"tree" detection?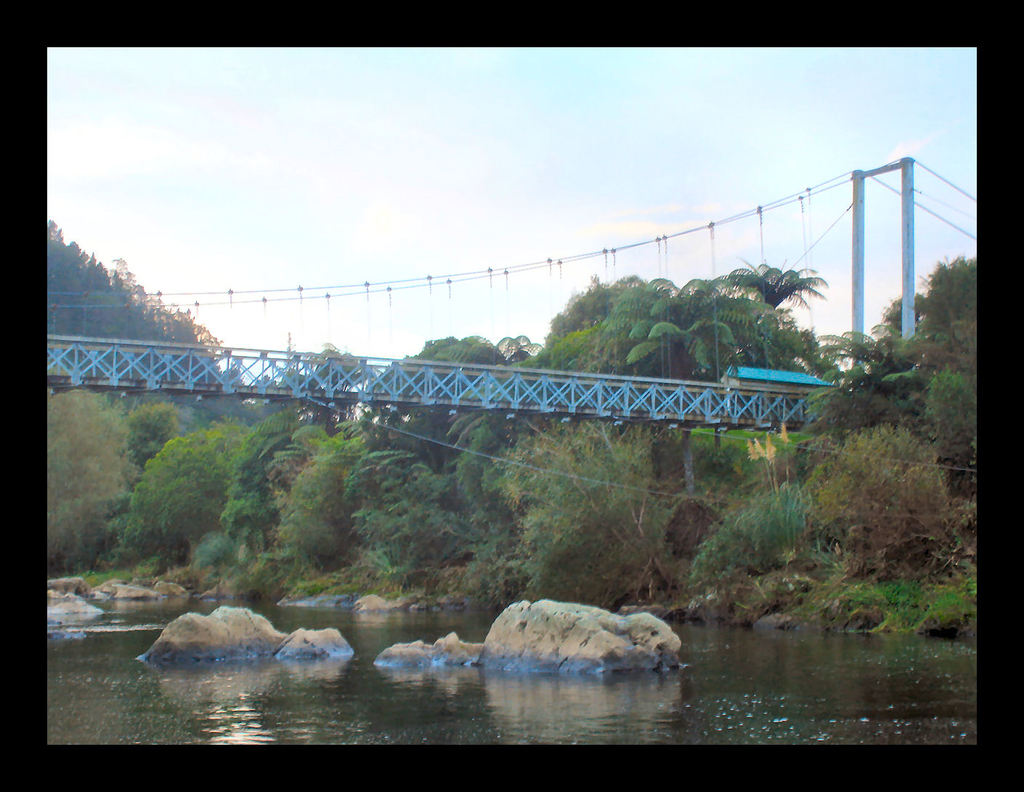
(x1=36, y1=387, x2=134, y2=573)
